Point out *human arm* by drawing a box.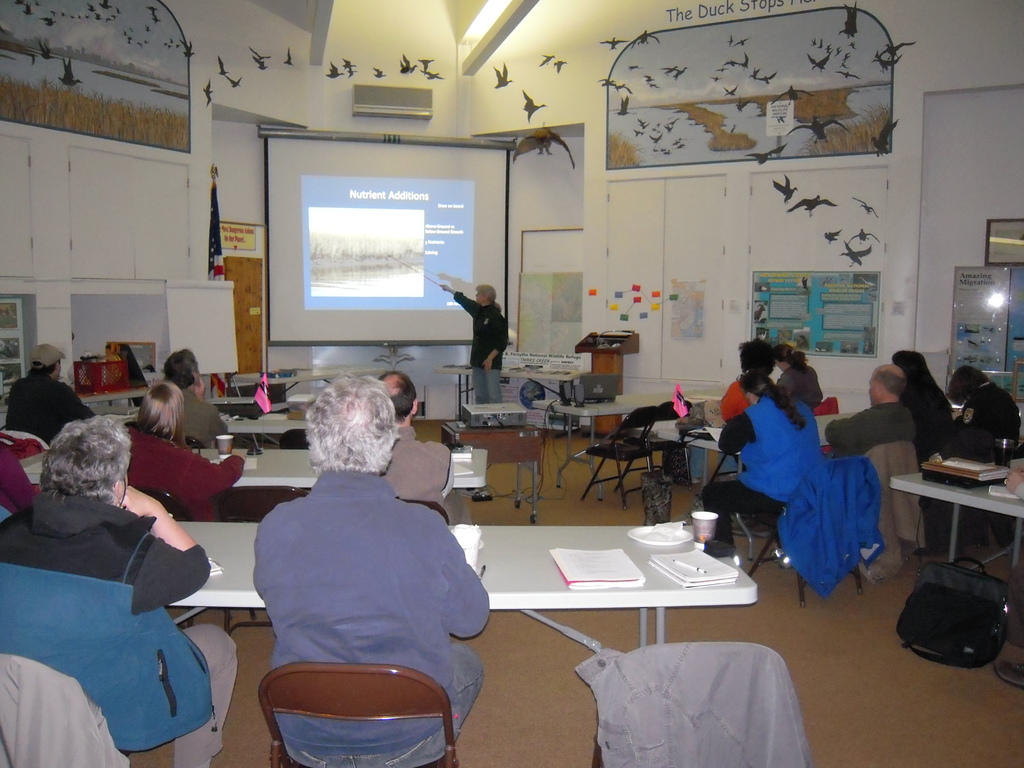
detection(719, 404, 765, 460).
